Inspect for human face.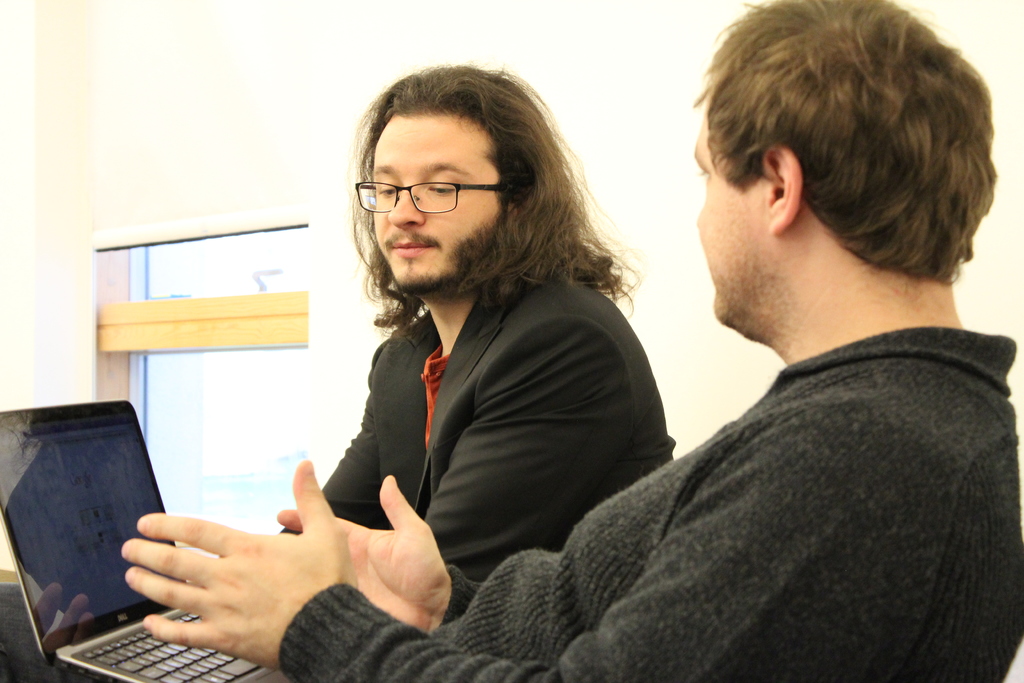
Inspection: 691:119:767:317.
